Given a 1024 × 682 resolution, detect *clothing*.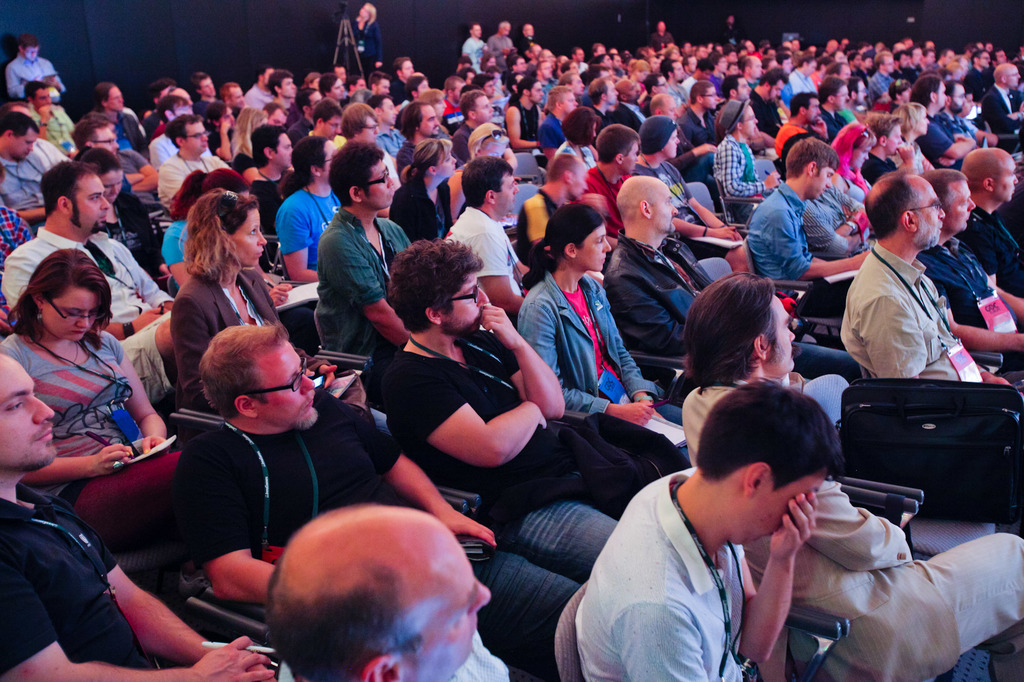
left=460, top=40, right=492, bottom=73.
